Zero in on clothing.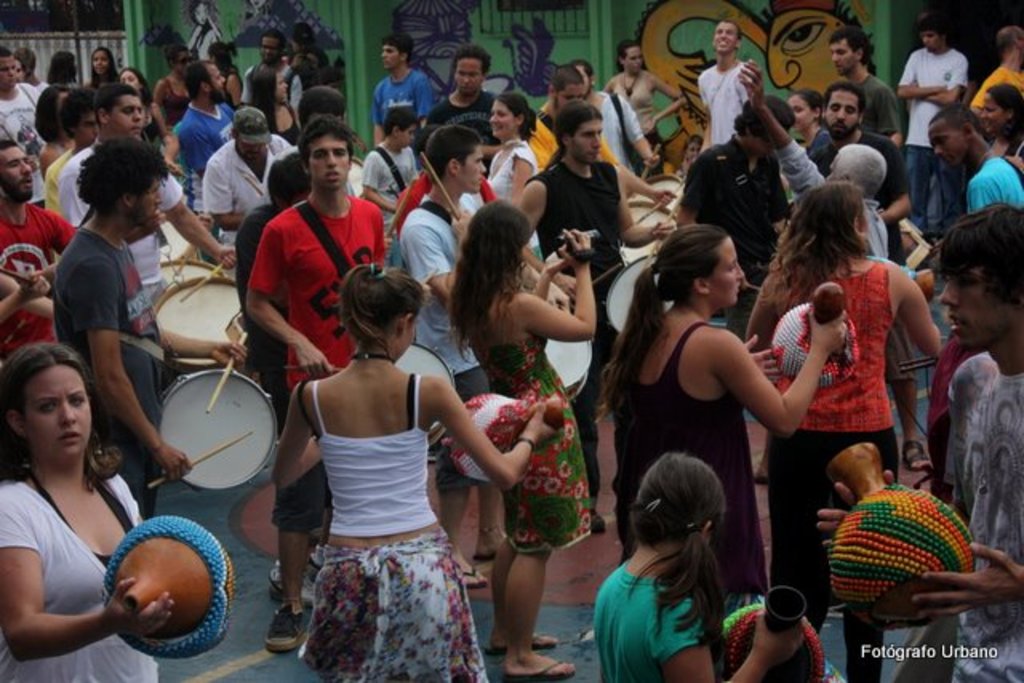
Zeroed in: [left=907, top=43, right=974, bottom=243].
